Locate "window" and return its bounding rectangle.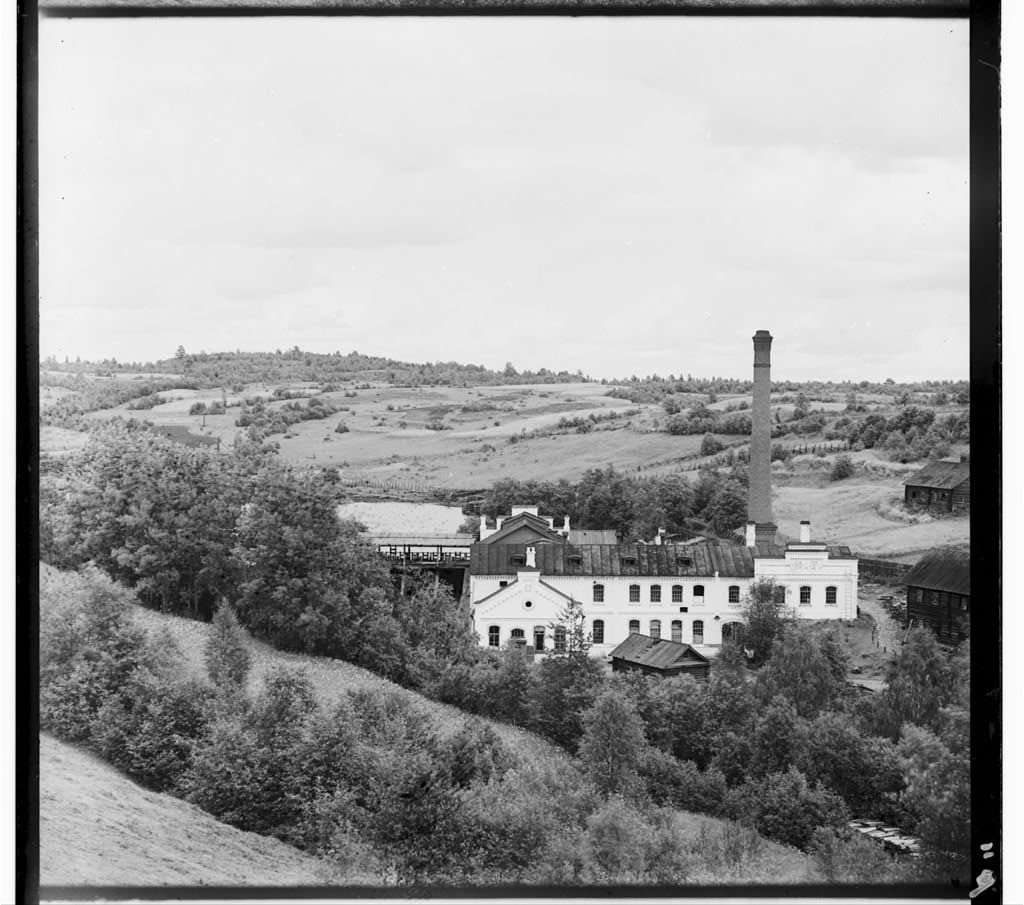
[x1=629, y1=582, x2=639, y2=604].
